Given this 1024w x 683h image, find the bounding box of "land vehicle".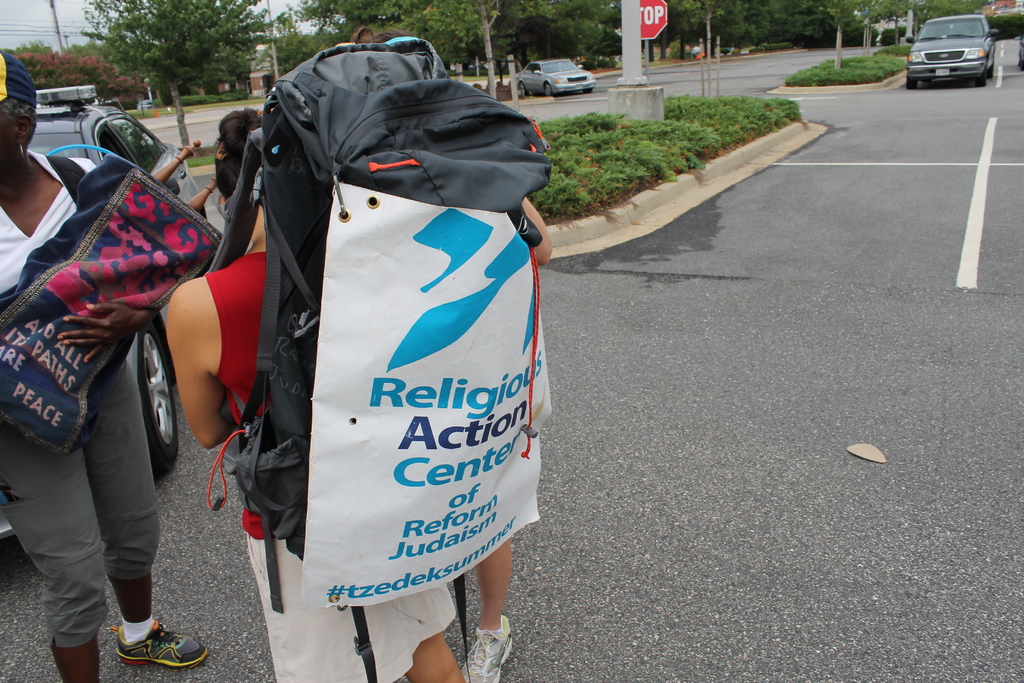
0,101,210,527.
